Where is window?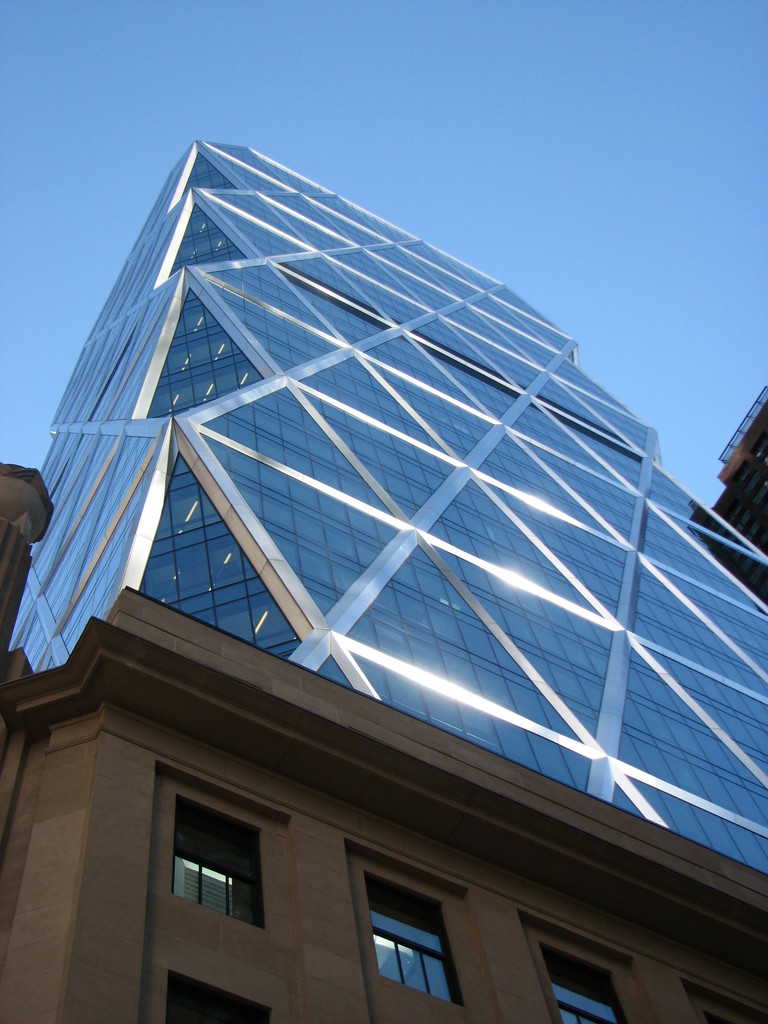
region(164, 959, 275, 1022).
